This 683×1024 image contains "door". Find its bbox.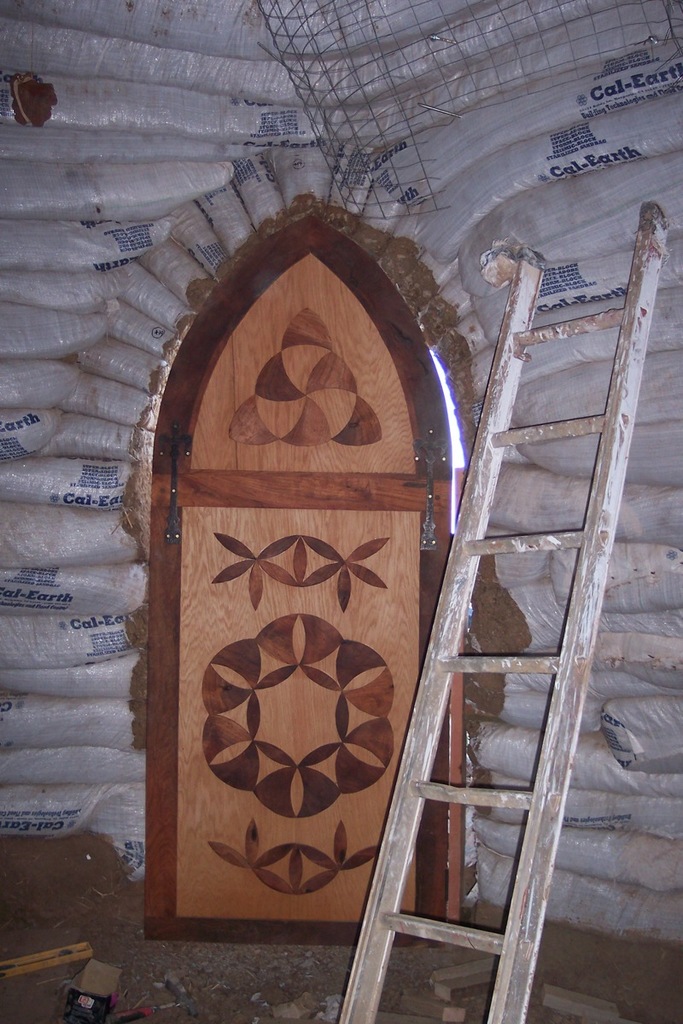
l=146, t=247, r=450, b=922.
